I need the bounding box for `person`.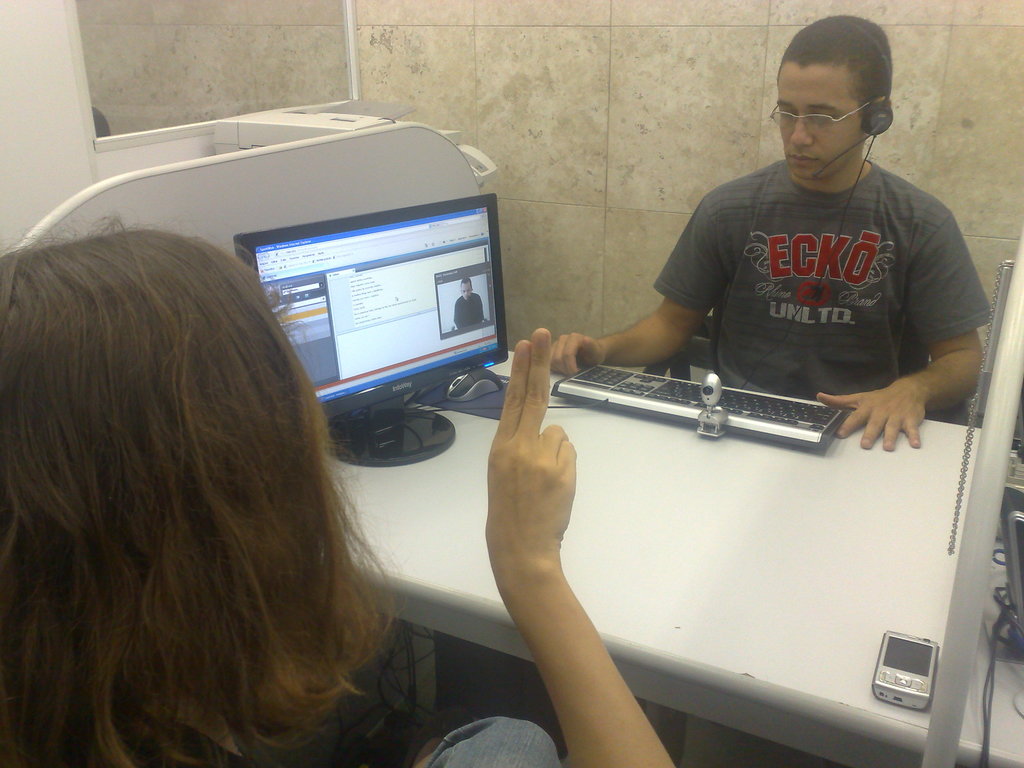
Here it is: <box>549,19,989,441</box>.
